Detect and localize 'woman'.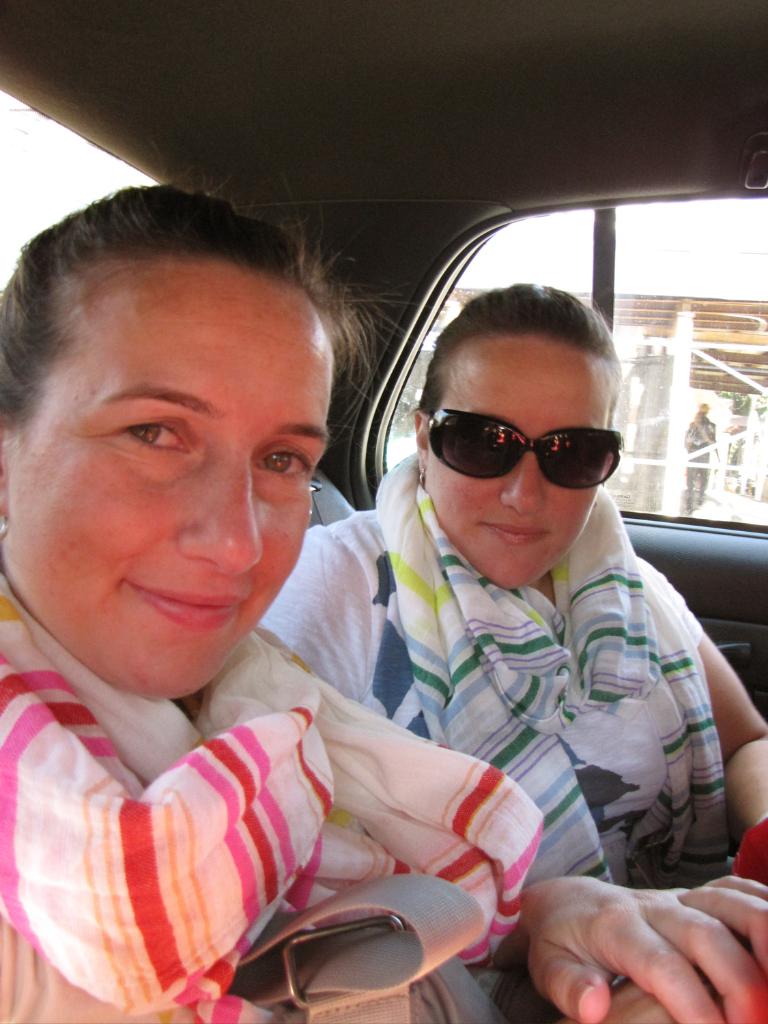
Localized at 246, 280, 767, 892.
